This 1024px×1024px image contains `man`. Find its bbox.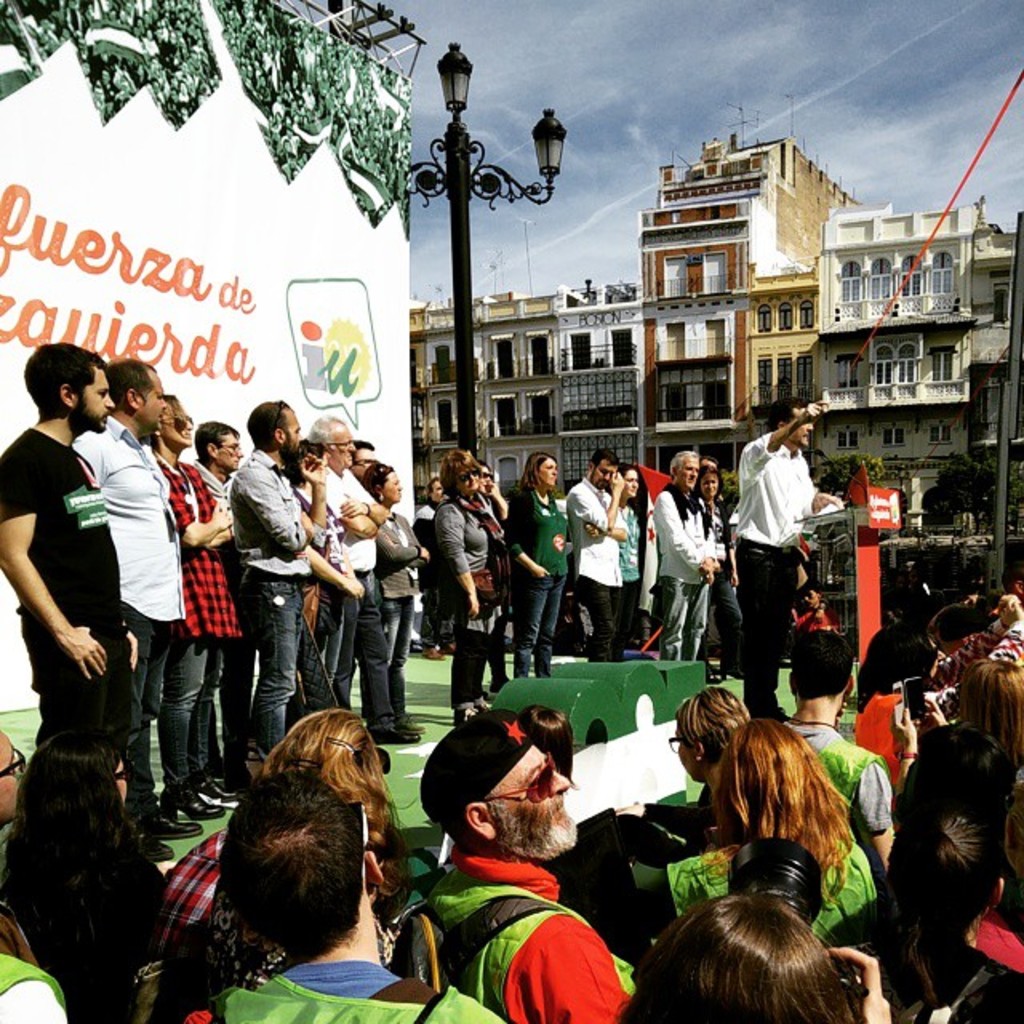
left=653, top=445, right=717, bottom=659.
